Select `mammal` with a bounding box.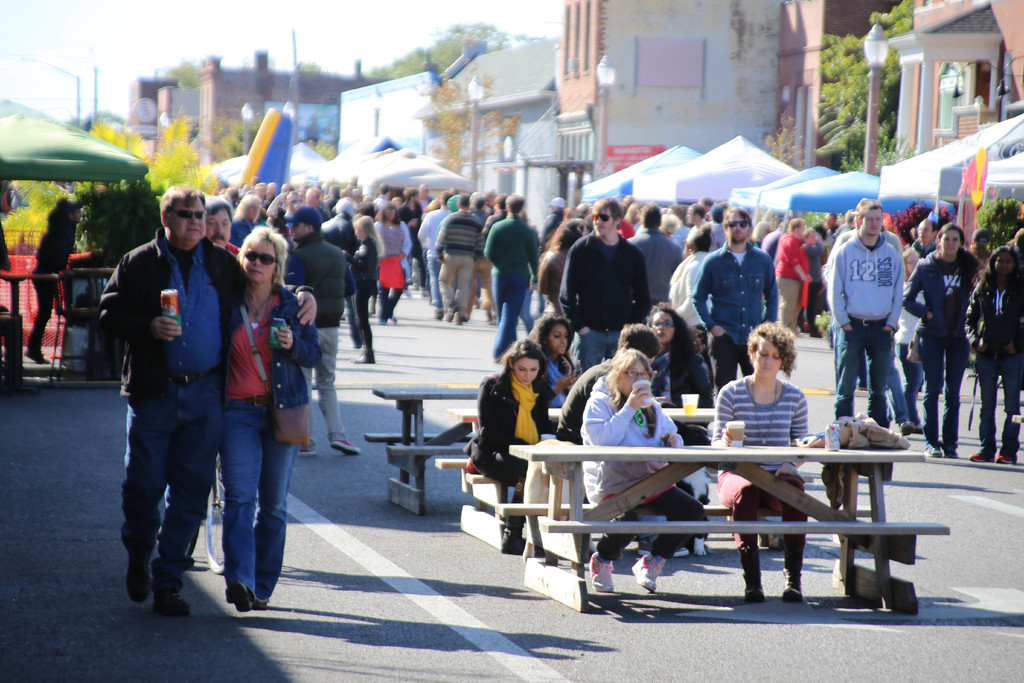
24 195 84 356.
